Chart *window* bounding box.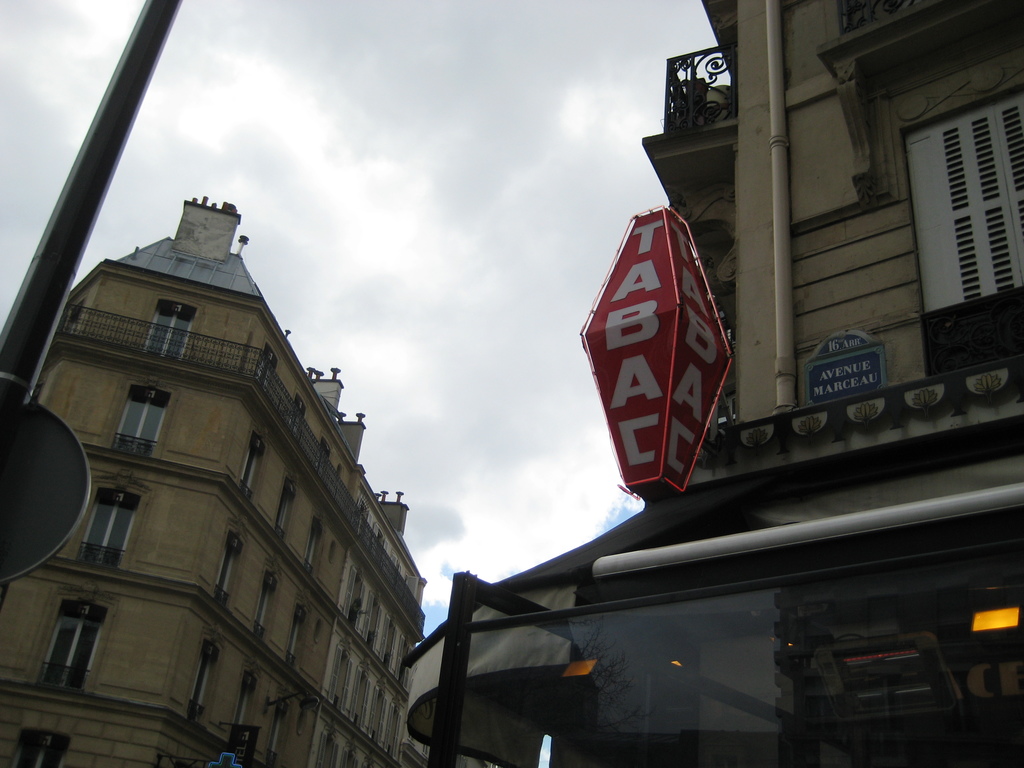
Charted: {"x1": 906, "y1": 78, "x2": 1023, "y2": 352}.
